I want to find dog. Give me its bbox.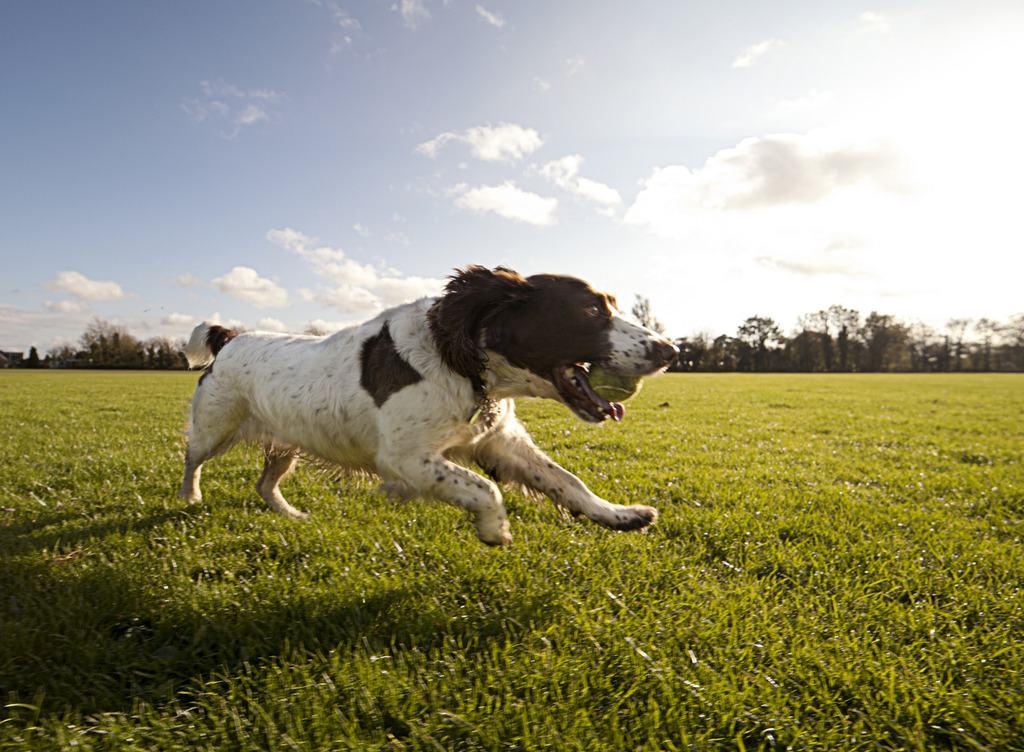
(left=177, top=260, right=678, bottom=550).
